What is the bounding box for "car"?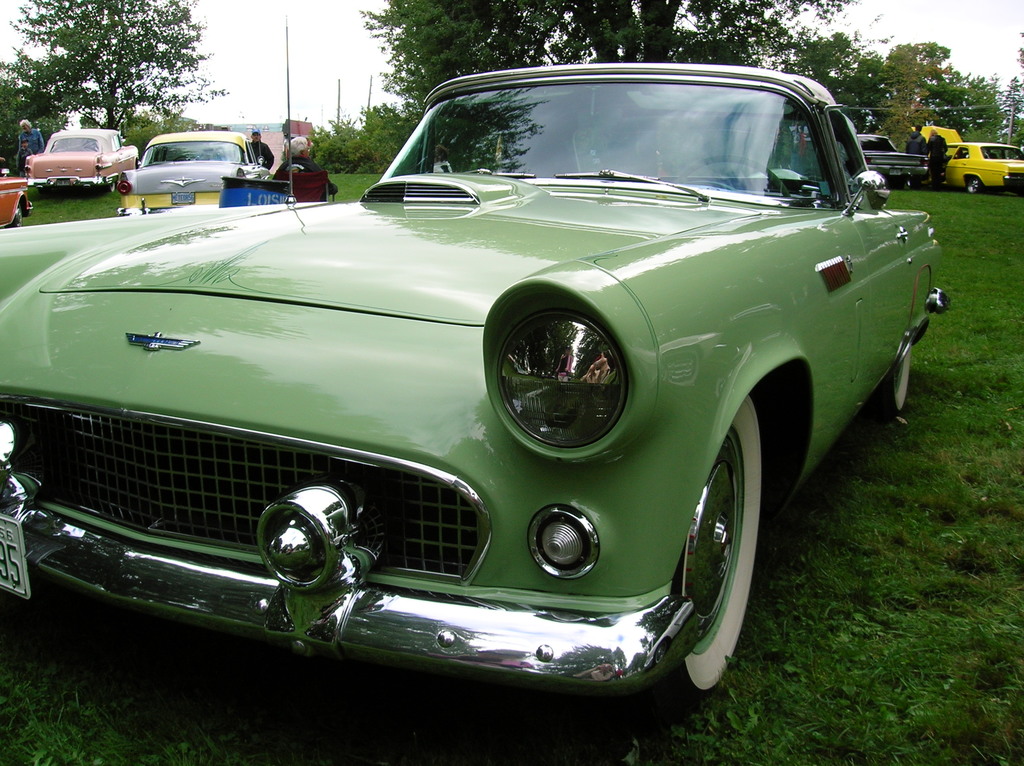
0/178/34/230.
